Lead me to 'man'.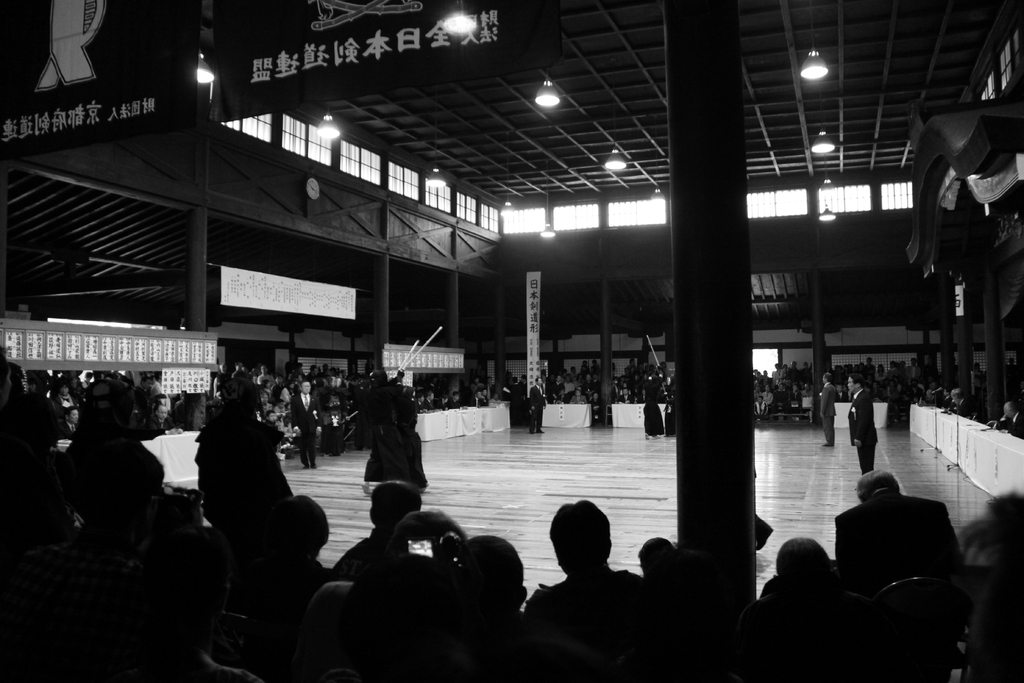
Lead to (842, 470, 973, 593).
